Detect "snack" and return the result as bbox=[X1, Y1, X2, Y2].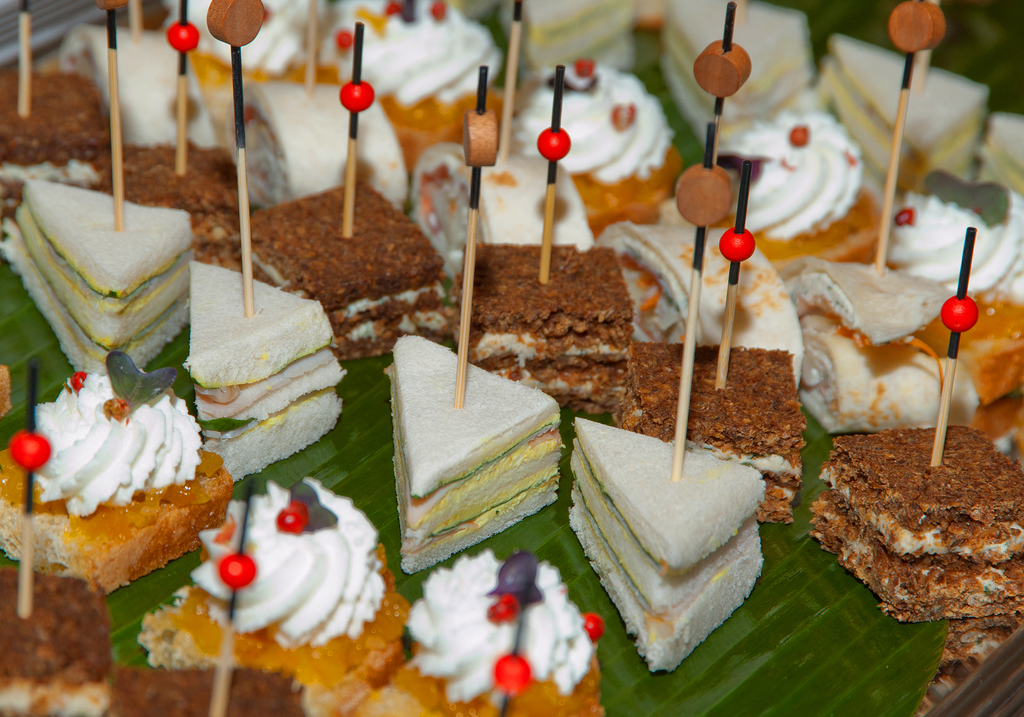
bbox=[193, 273, 350, 490].
